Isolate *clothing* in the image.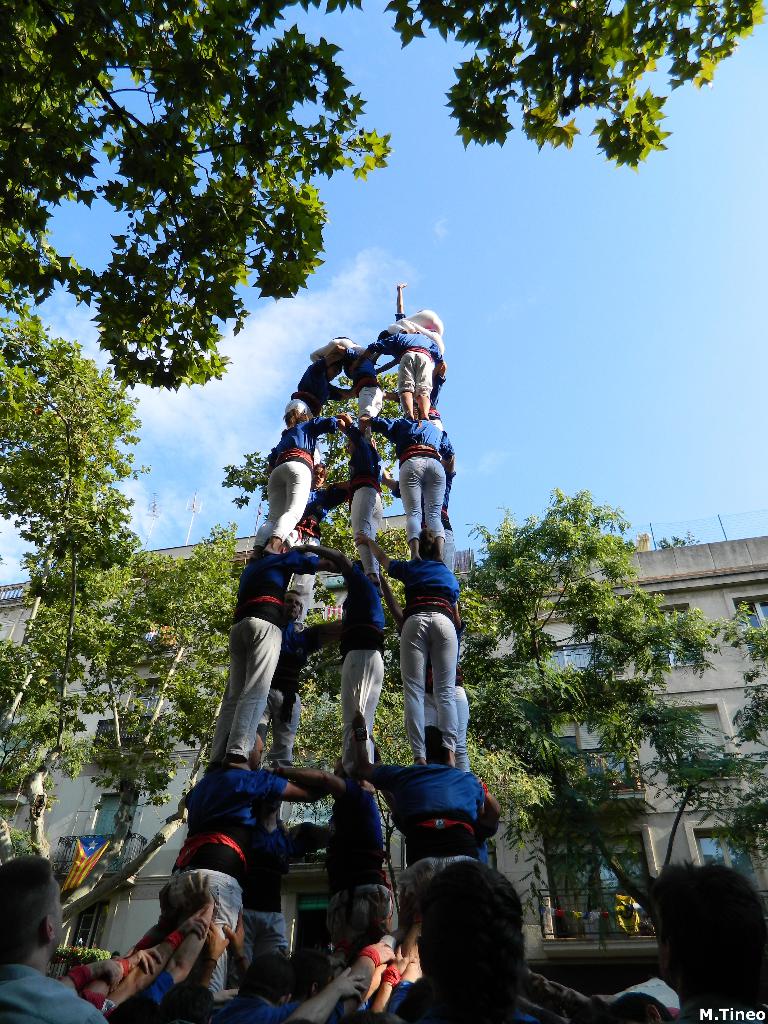
Isolated region: 580/910/595/925.
